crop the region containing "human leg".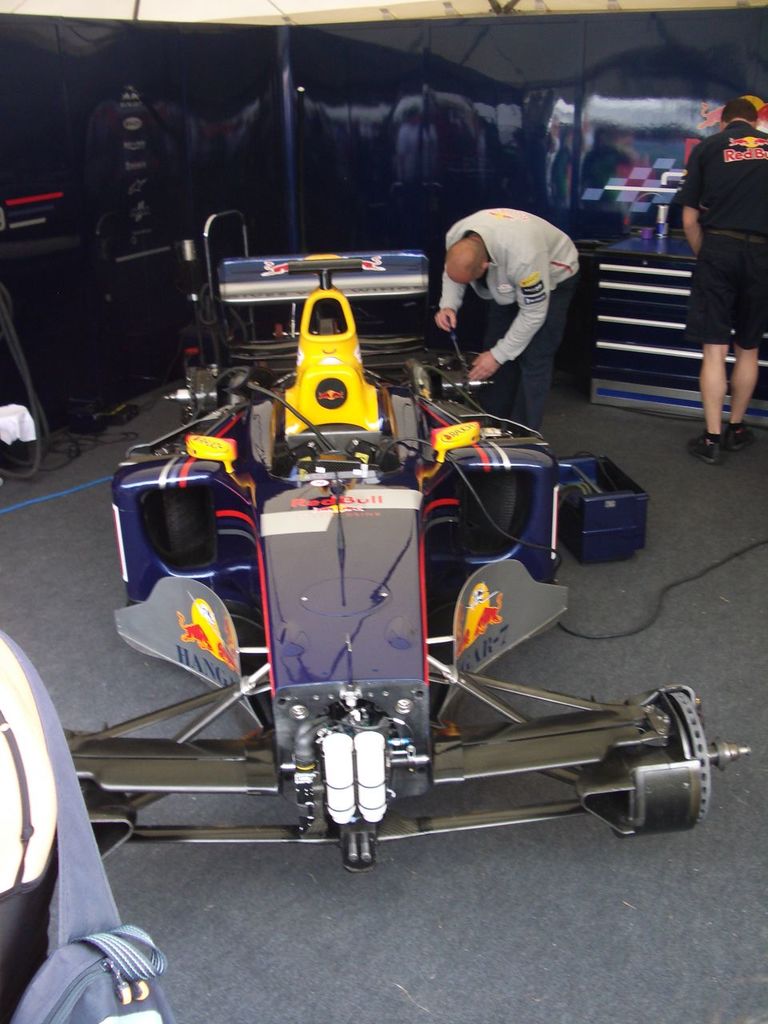
Crop region: bbox=[690, 239, 726, 465].
